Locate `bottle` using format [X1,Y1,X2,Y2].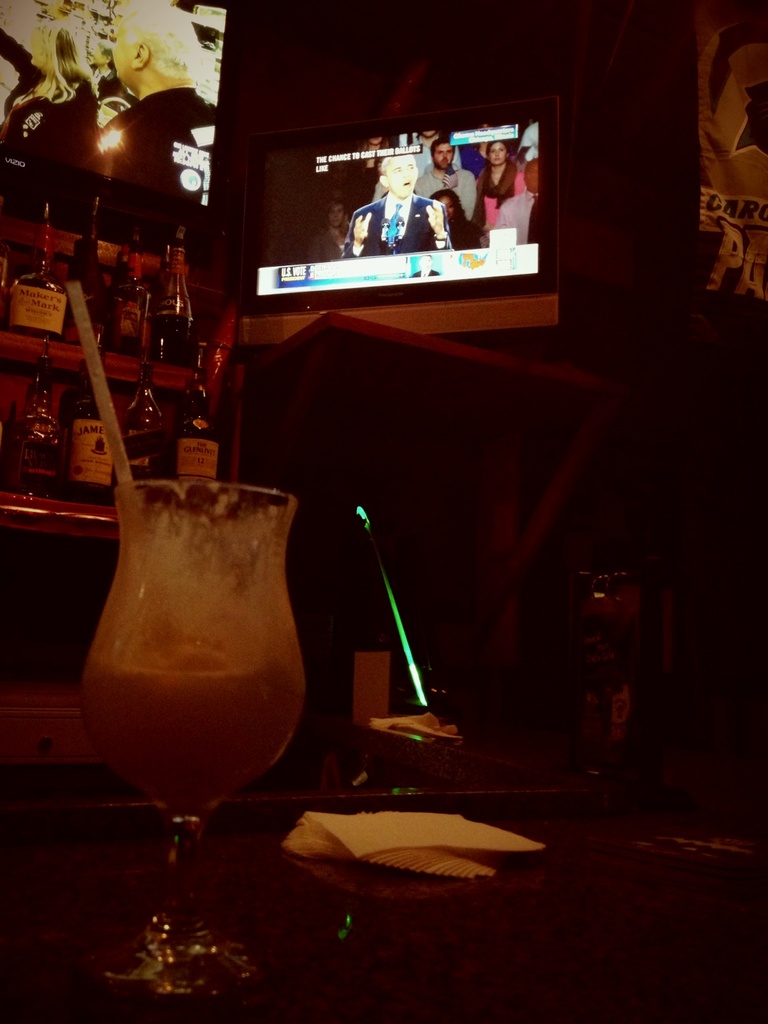
[175,348,221,479].
